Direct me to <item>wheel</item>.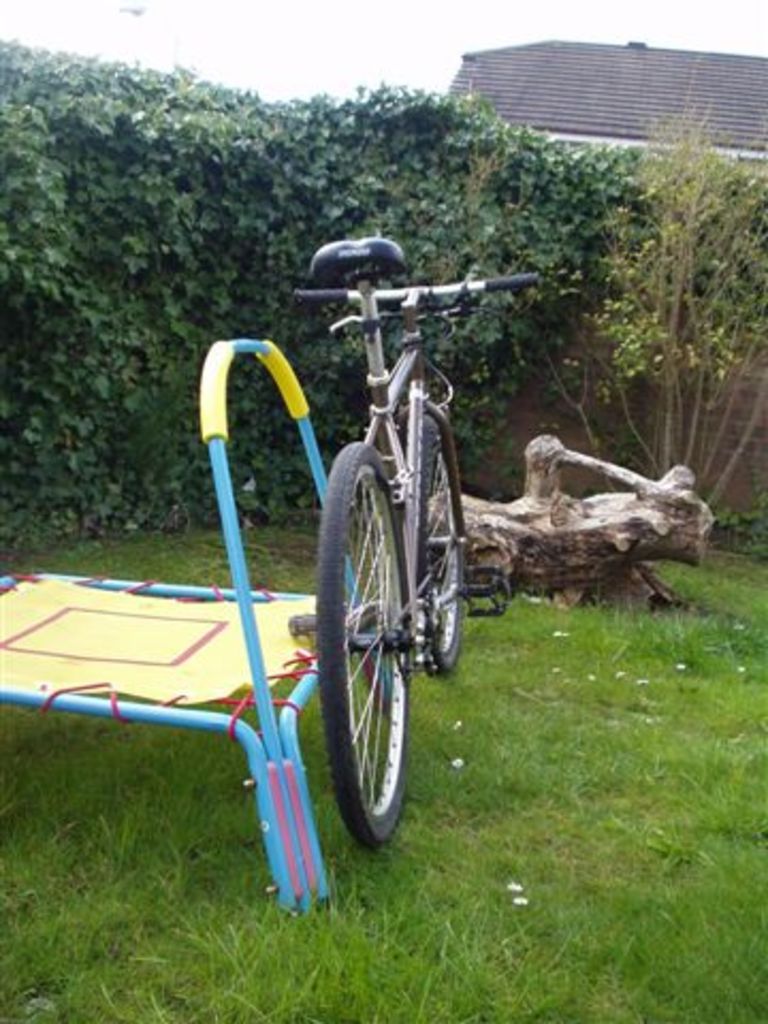
Direction: bbox=[309, 437, 429, 875].
